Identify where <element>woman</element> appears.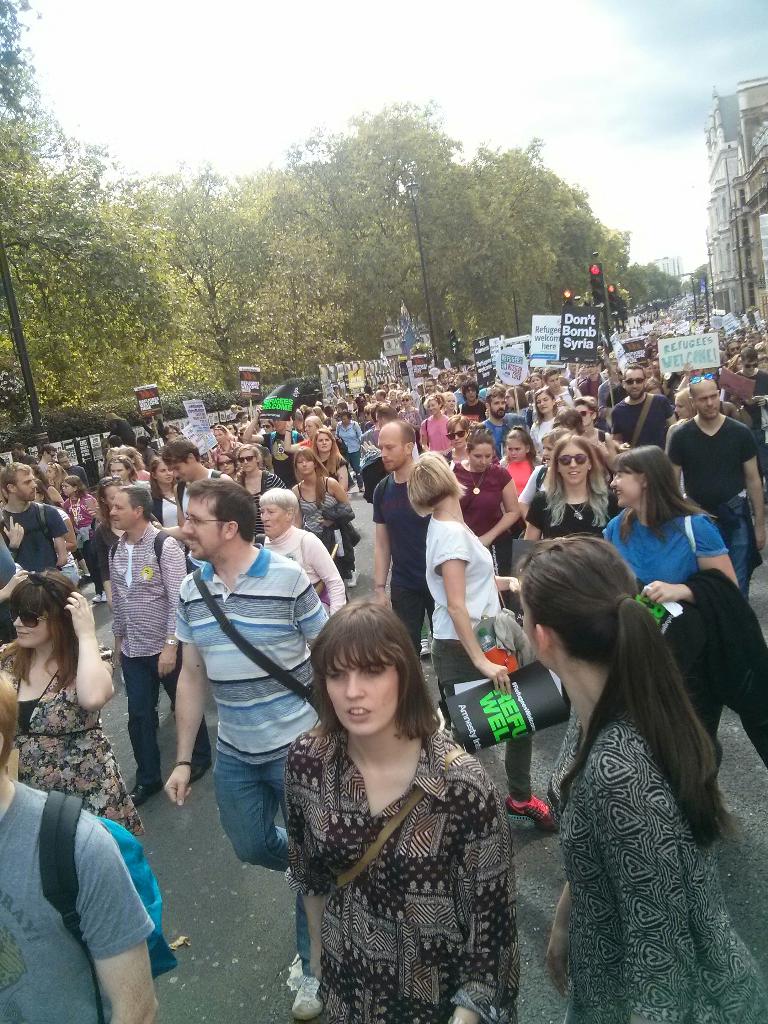
Appears at pyautogui.locateOnScreen(432, 413, 469, 472).
